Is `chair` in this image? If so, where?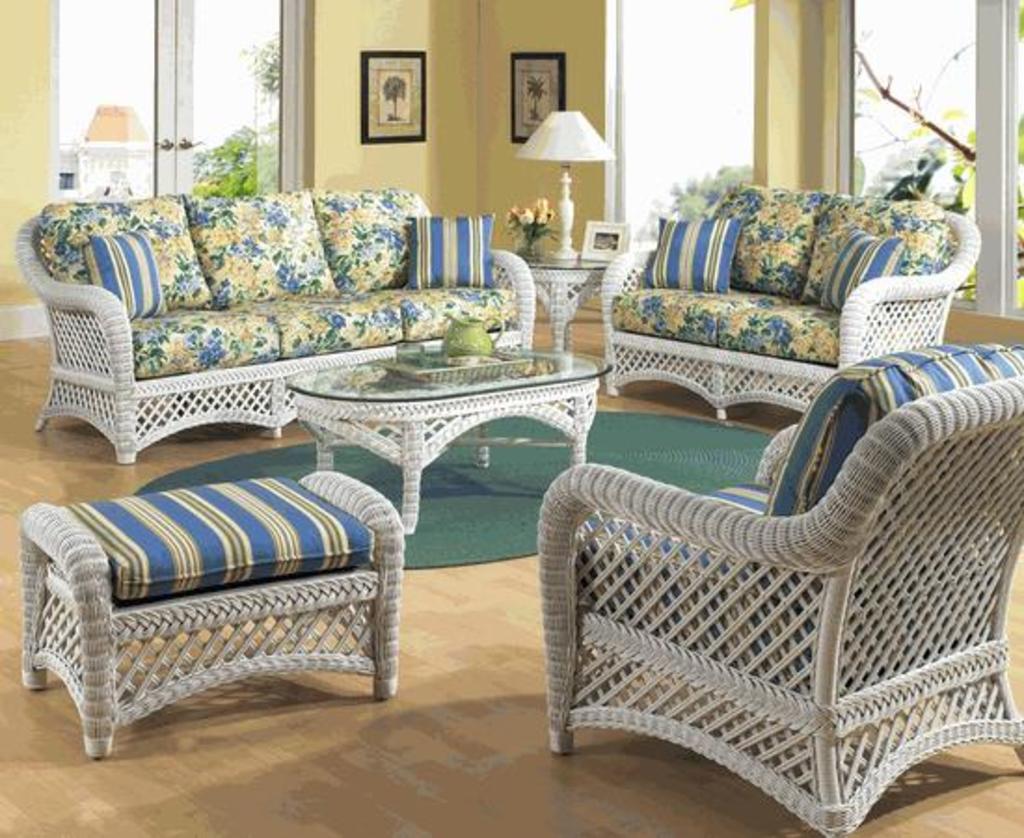
Yes, at [left=510, top=326, right=1018, bottom=832].
